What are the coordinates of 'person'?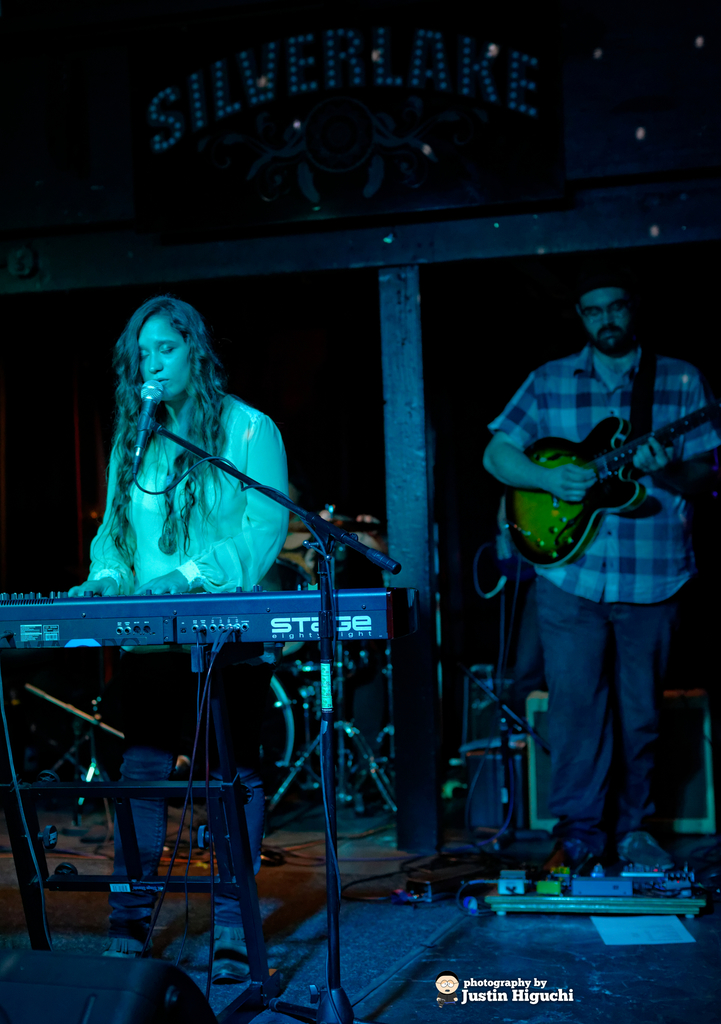
{"x1": 484, "y1": 278, "x2": 720, "y2": 881}.
